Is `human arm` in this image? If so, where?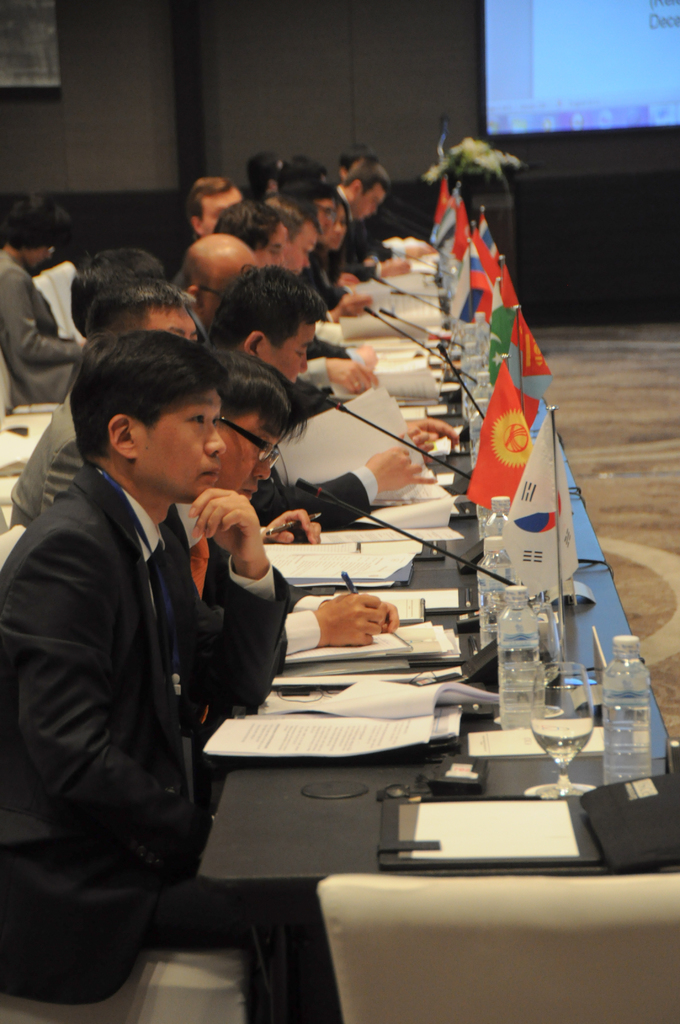
Yes, at locate(266, 442, 439, 532).
